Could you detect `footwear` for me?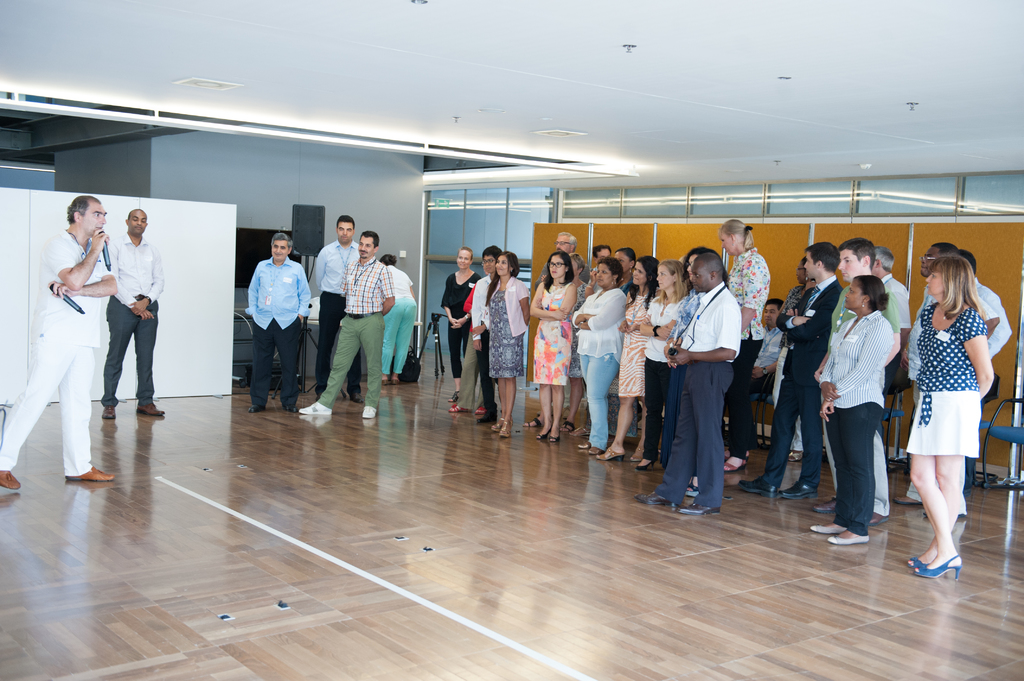
Detection result: 391:374:401:387.
